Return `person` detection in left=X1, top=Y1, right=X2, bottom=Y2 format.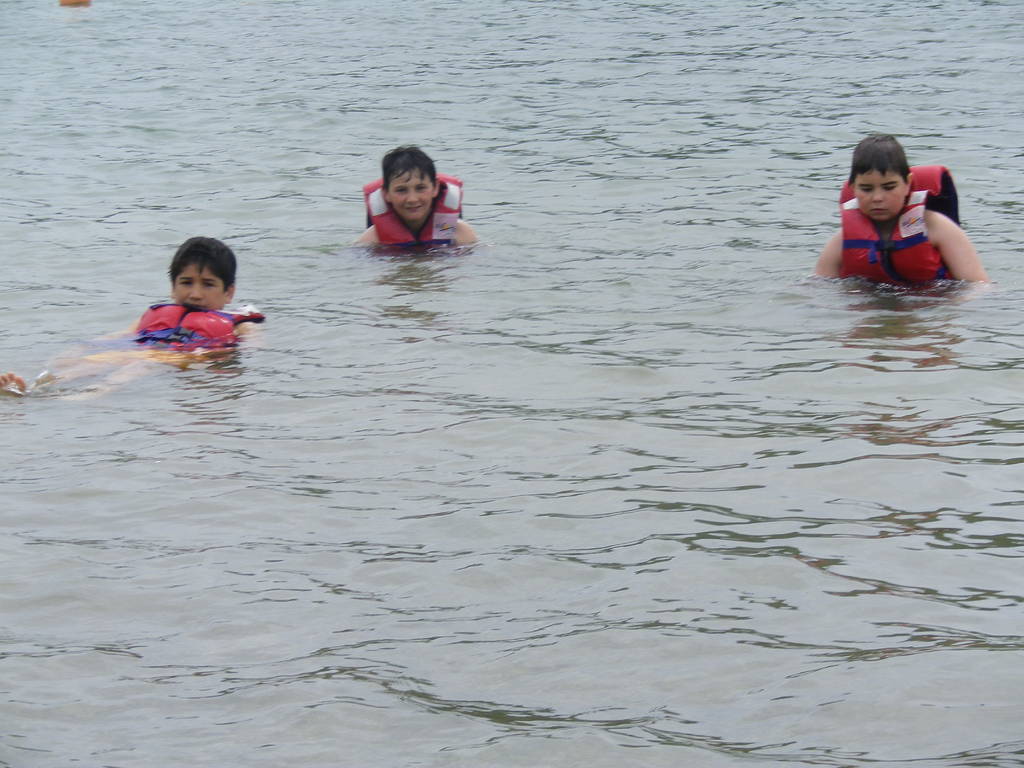
left=820, top=132, right=990, bottom=282.
